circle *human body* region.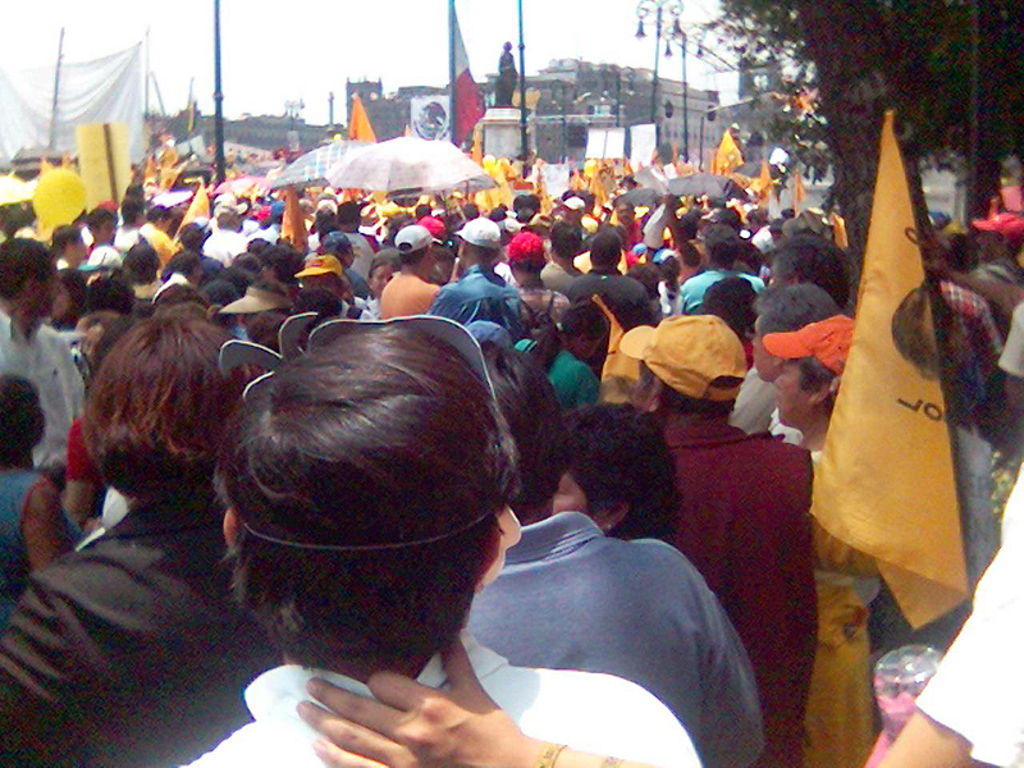
Region: (x1=192, y1=225, x2=252, y2=269).
